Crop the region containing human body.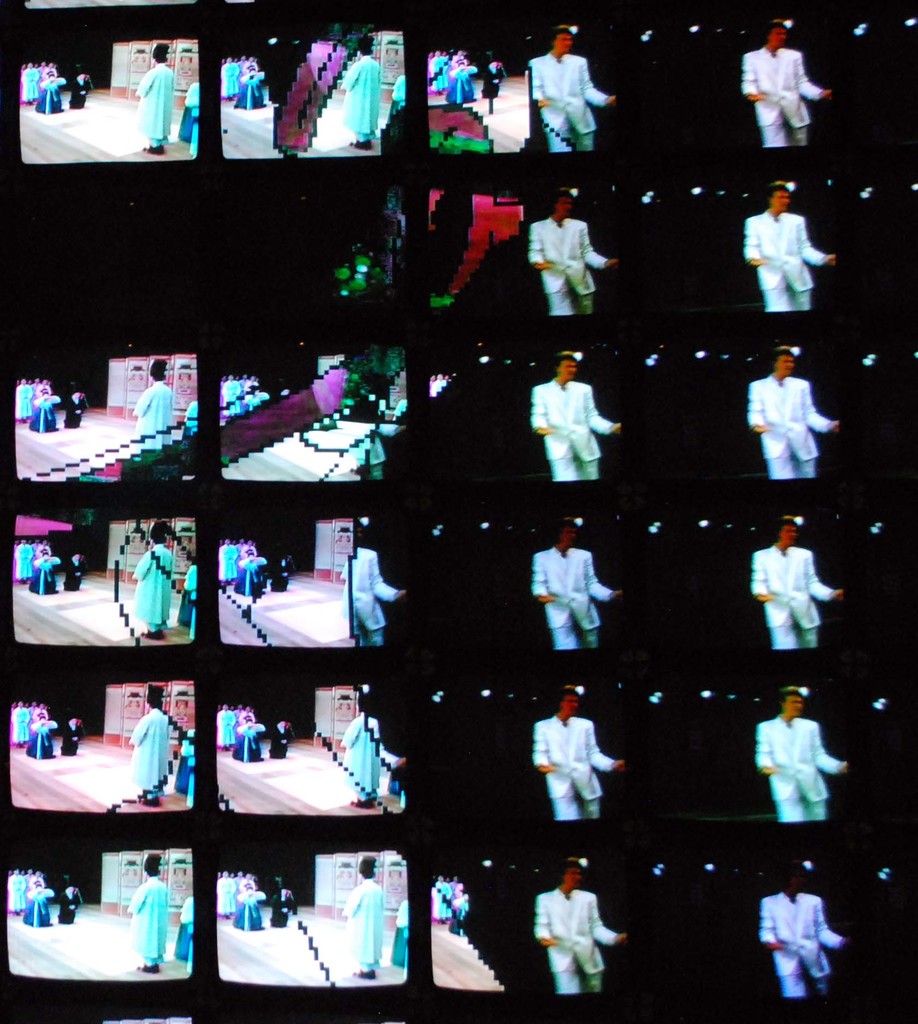
Crop region: 532:717:616:824.
